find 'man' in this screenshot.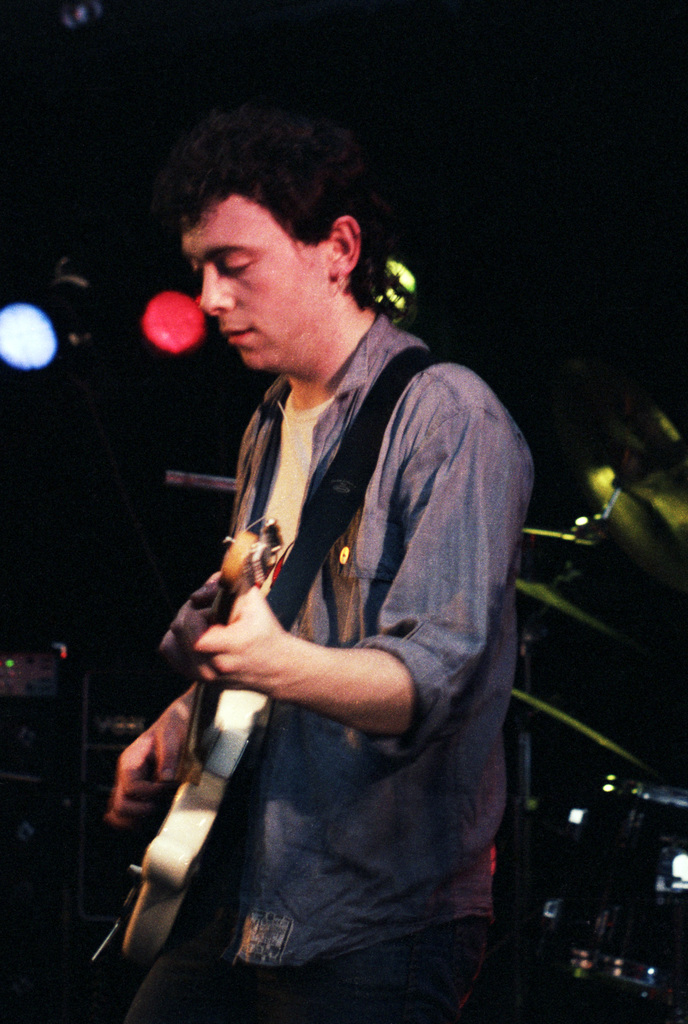
The bounding box for 'man' is bbox(115, 150, 542, 1003).
